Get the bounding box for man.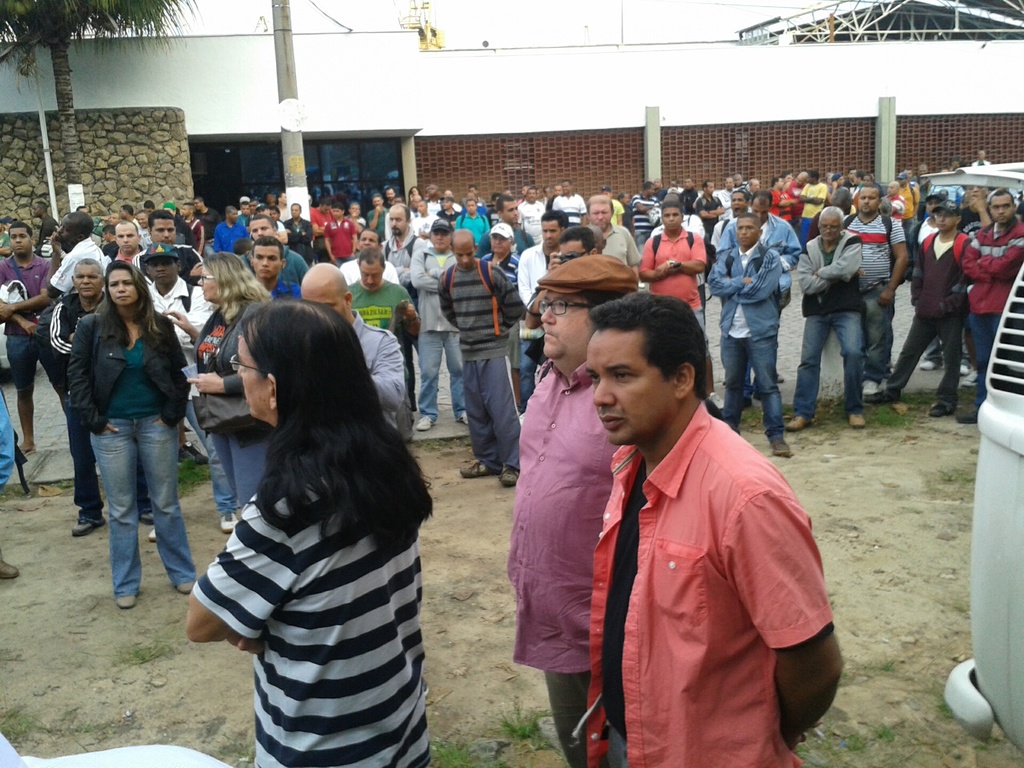
[x1=144, y1=199, x2=157, y2=217].
